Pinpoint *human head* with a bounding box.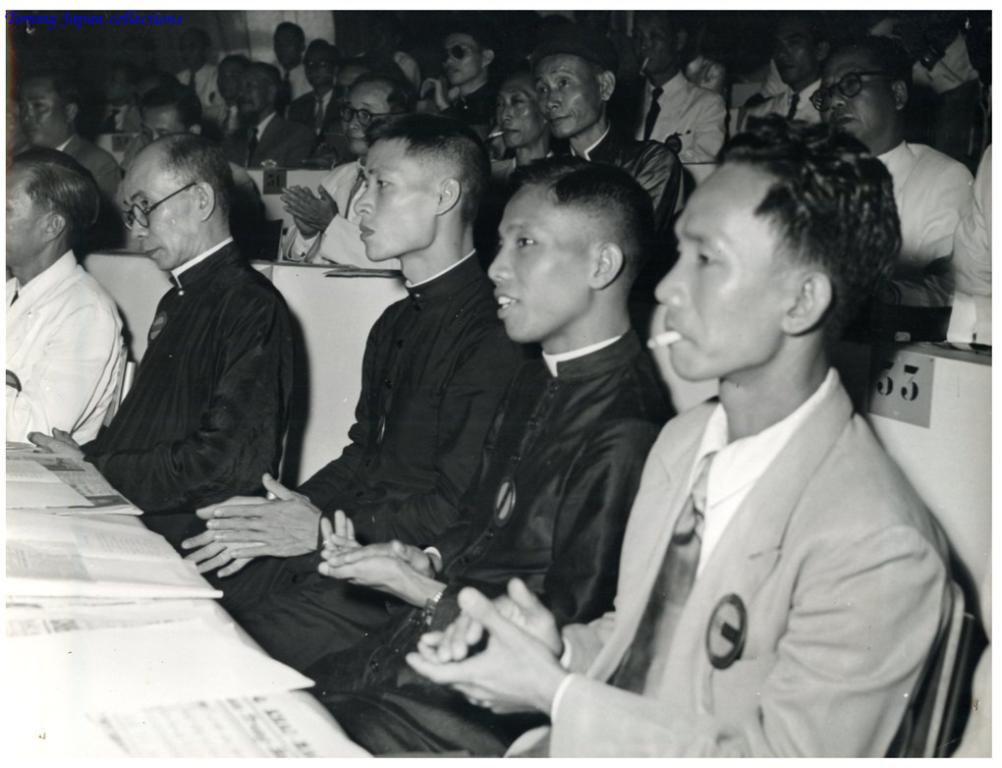
box=[236, 65, 279, 118].
